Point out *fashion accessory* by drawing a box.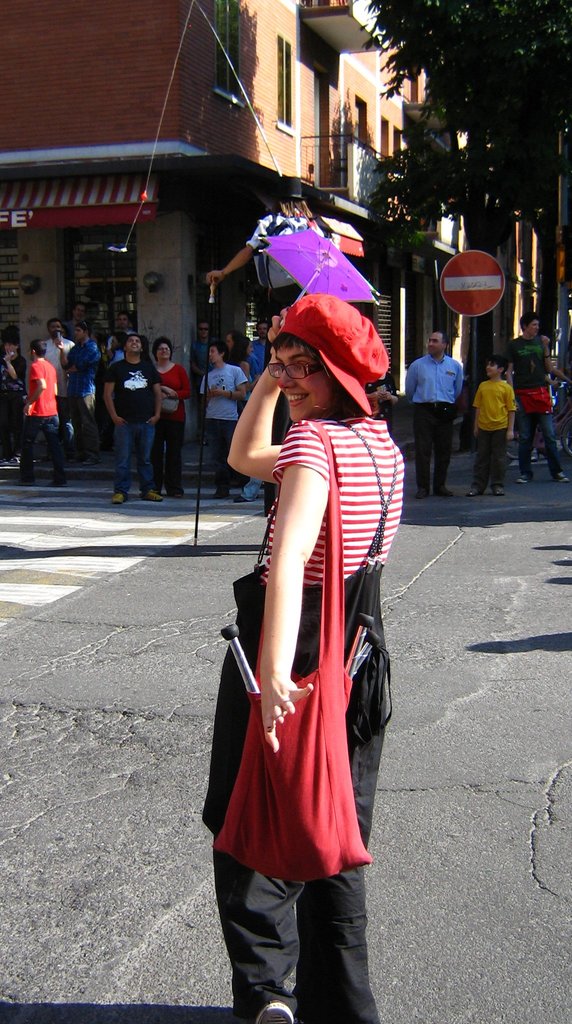
<box>517,474,529,484</box>.
